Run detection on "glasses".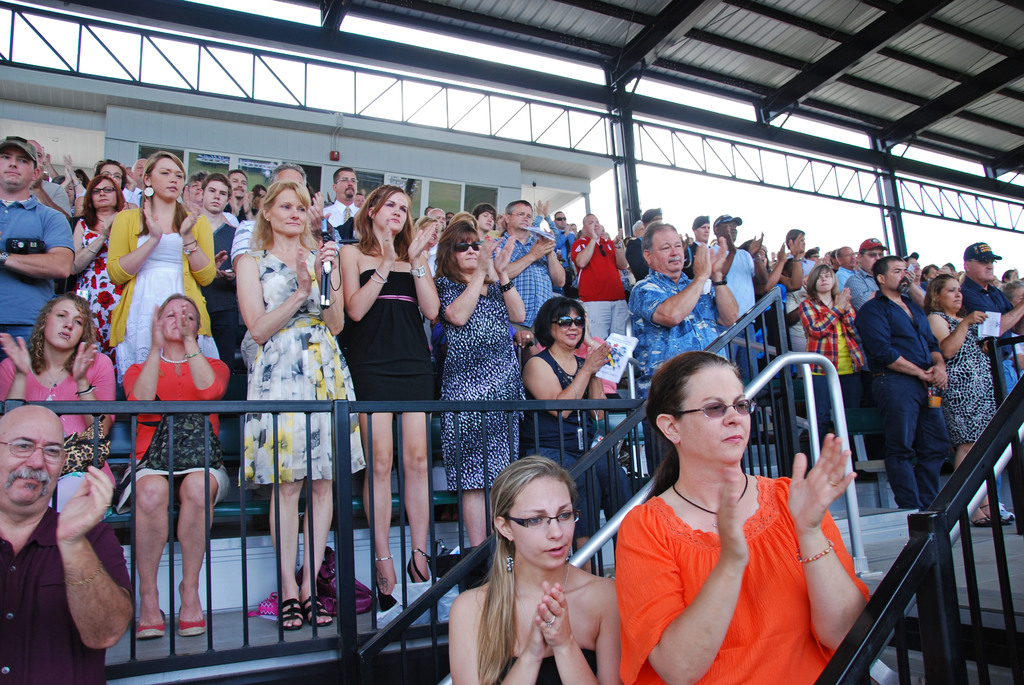
Result: {"left": 508, "top": 212, "right": 532, "bottom": 218}.
